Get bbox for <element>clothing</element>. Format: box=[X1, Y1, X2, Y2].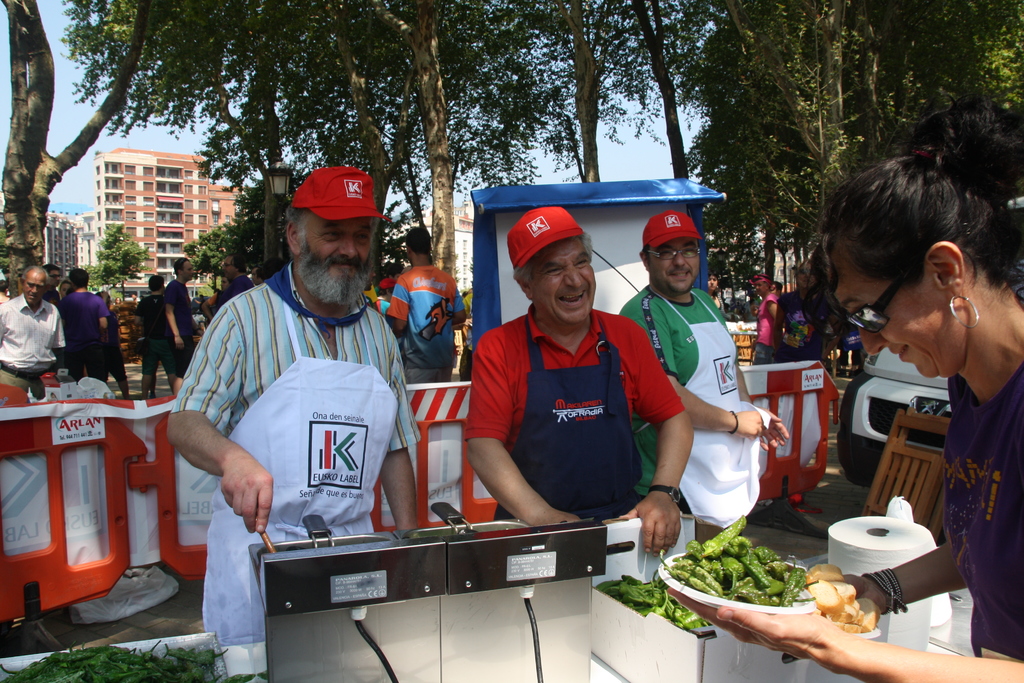
box=[142, 281, 184, 389].
